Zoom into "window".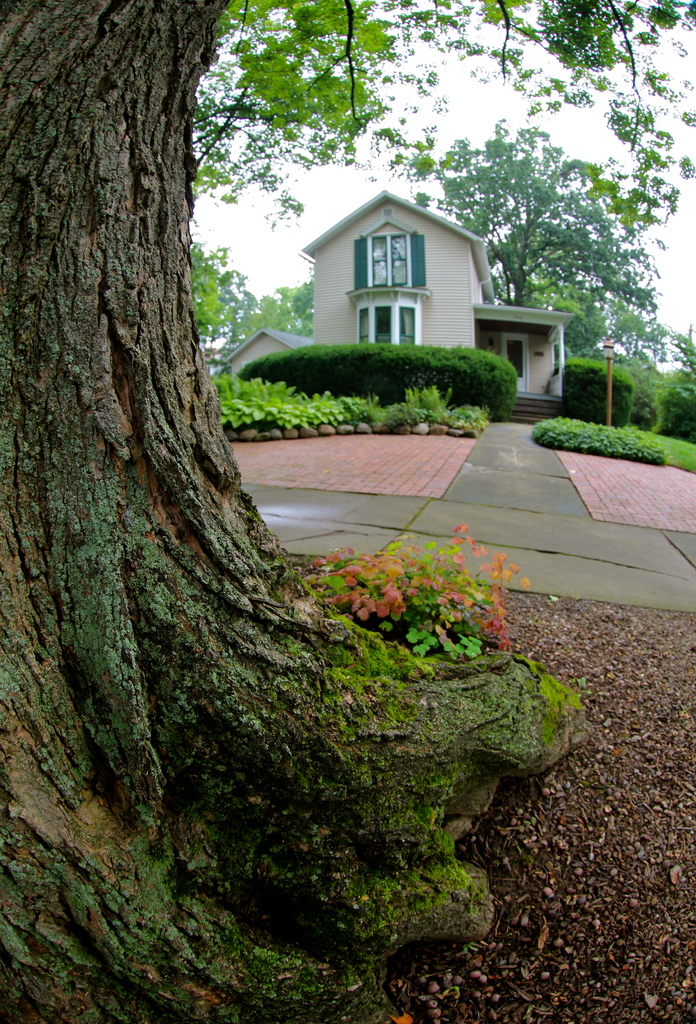
Zoom target: {"left": 359, "top": 309, "right": 369, "bottom": 348}.
